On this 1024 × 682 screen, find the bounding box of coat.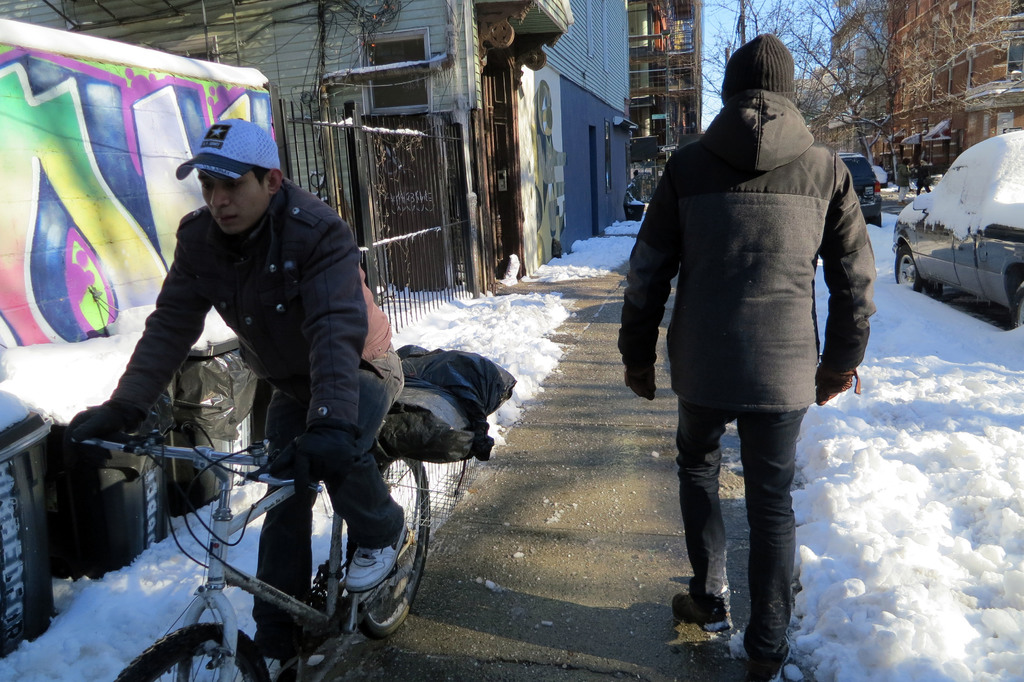
Bounding box: (left=126, top=167, right=400, bottom=438).
